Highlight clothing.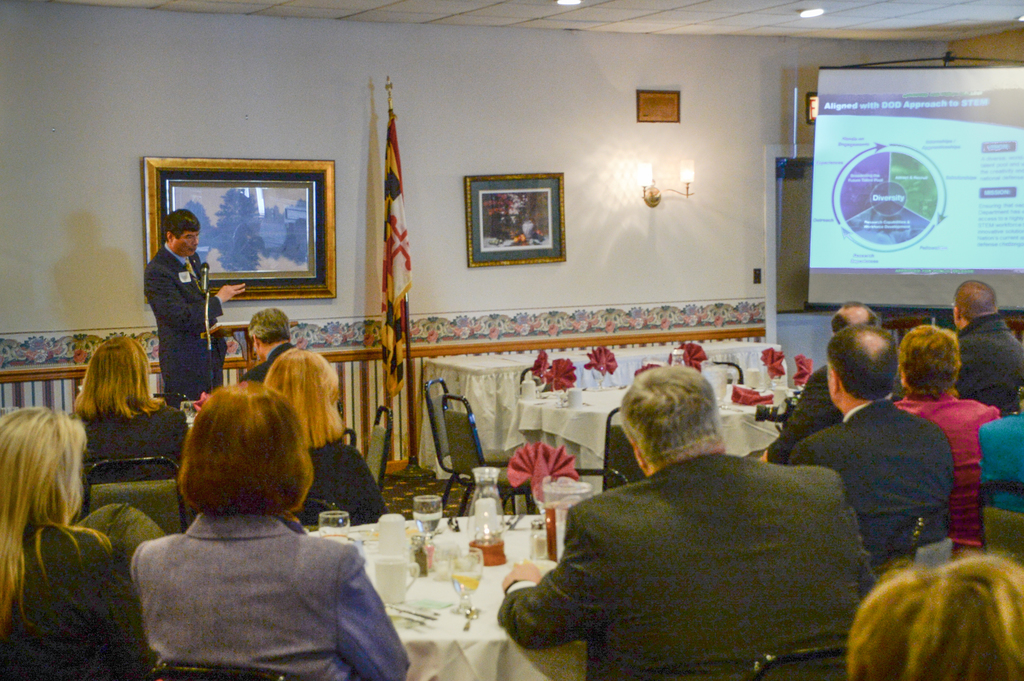
Highlighted region: select_region(886, 385, 1003, 550).
